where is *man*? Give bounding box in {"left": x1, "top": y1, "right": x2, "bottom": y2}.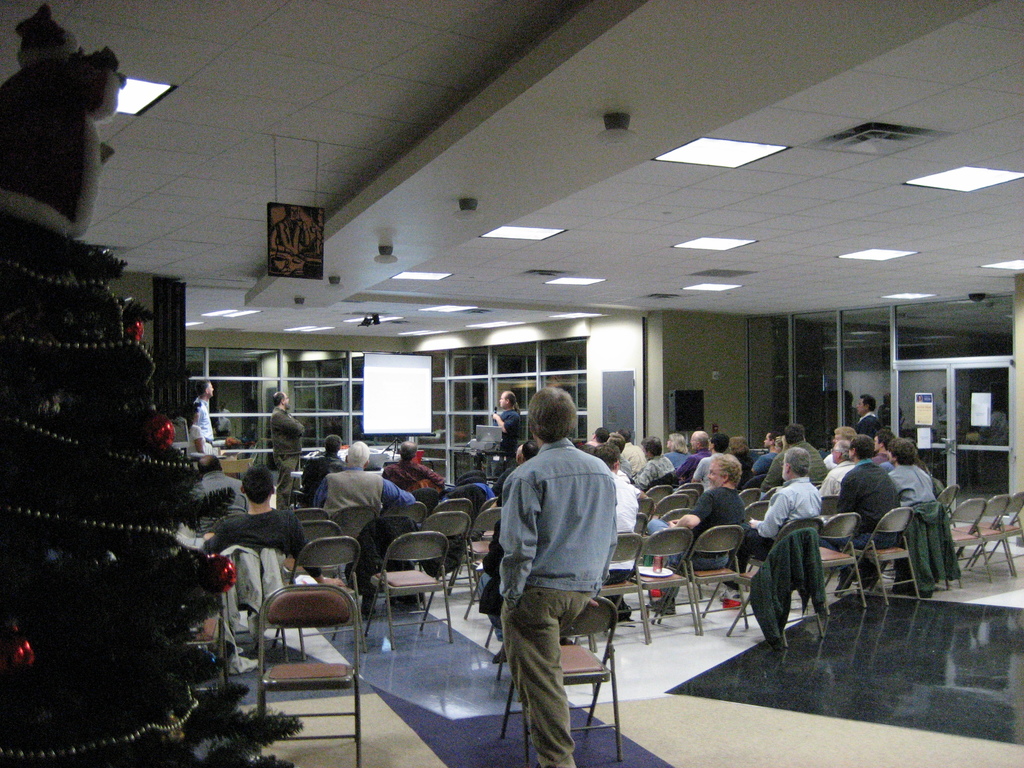
{"left": 495, "top": 387, "right": 618, "bottom": 767}.
